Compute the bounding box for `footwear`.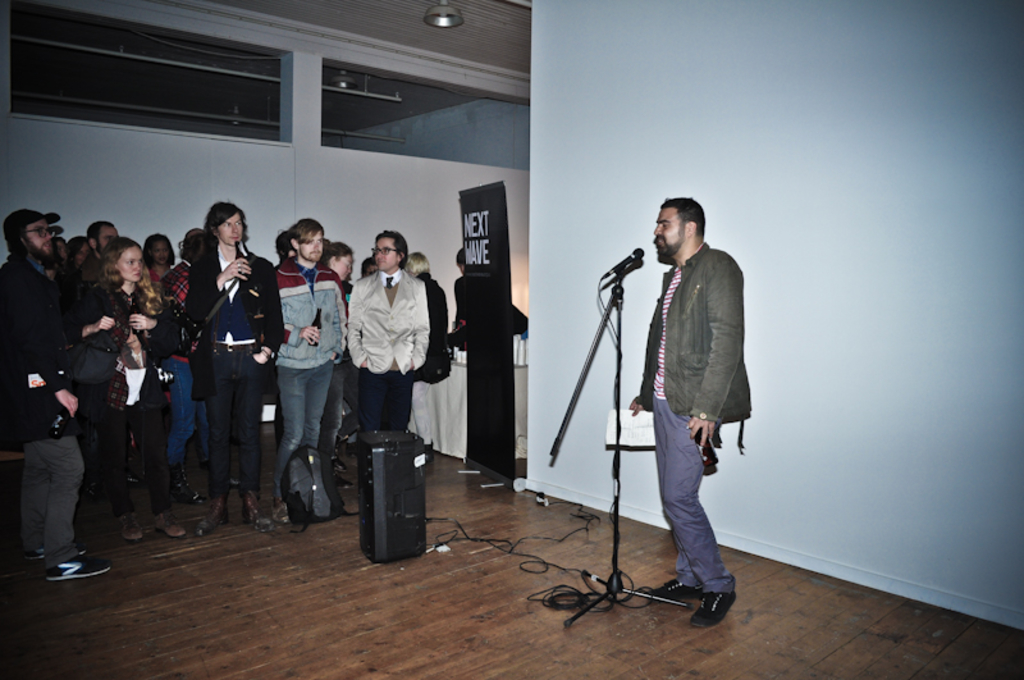
(273,498,284,524).
